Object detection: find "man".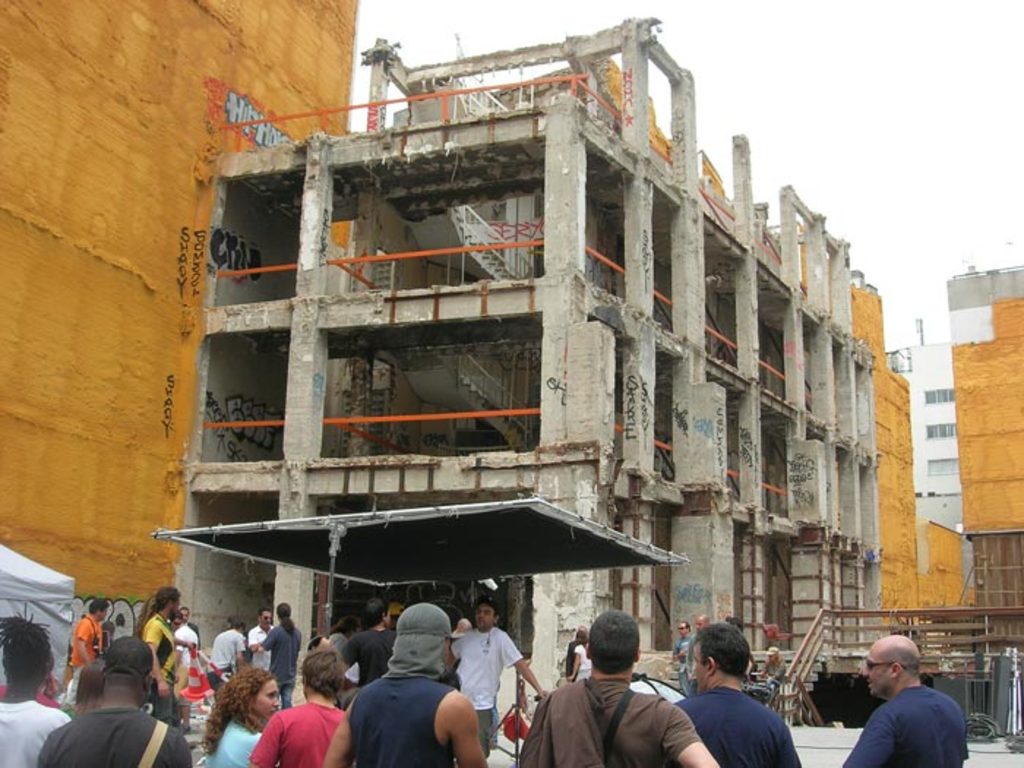
<region>661, 617, 799, 767</region>.
